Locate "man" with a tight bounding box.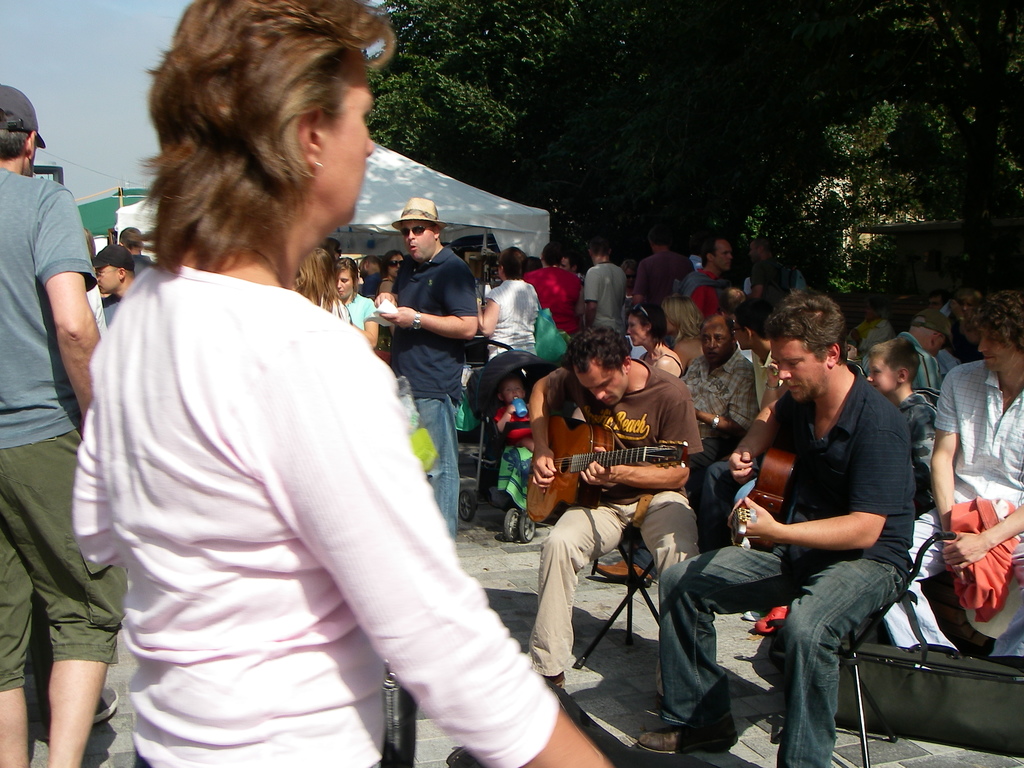
[579, 239, 627, 338].
